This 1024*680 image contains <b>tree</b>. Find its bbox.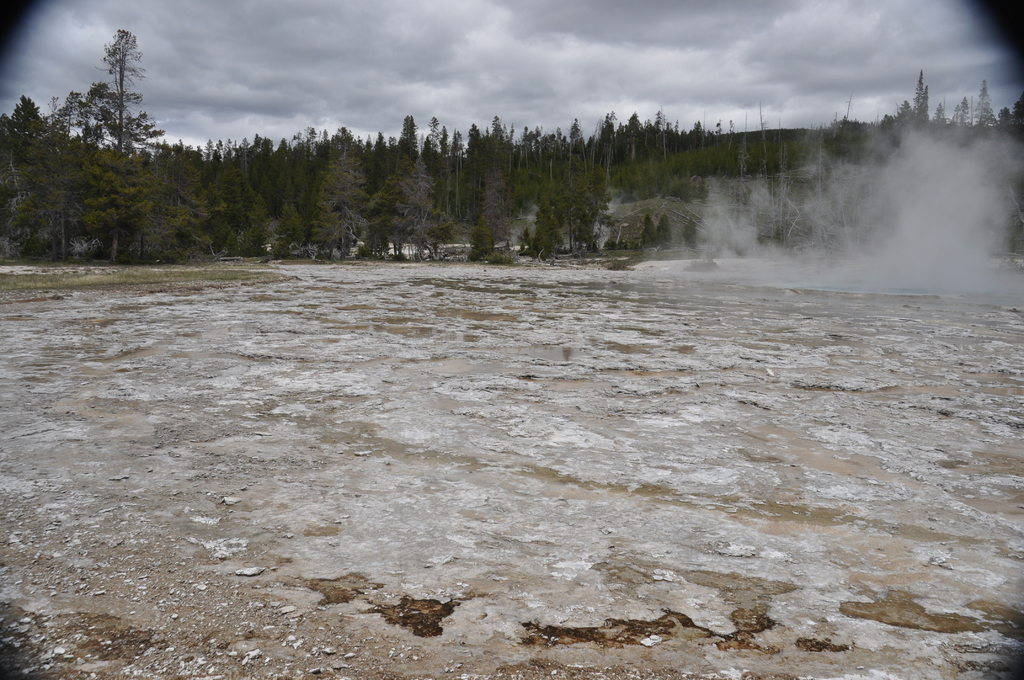
pyautogui.locateOnScreen(972, 82, 993, 131).
